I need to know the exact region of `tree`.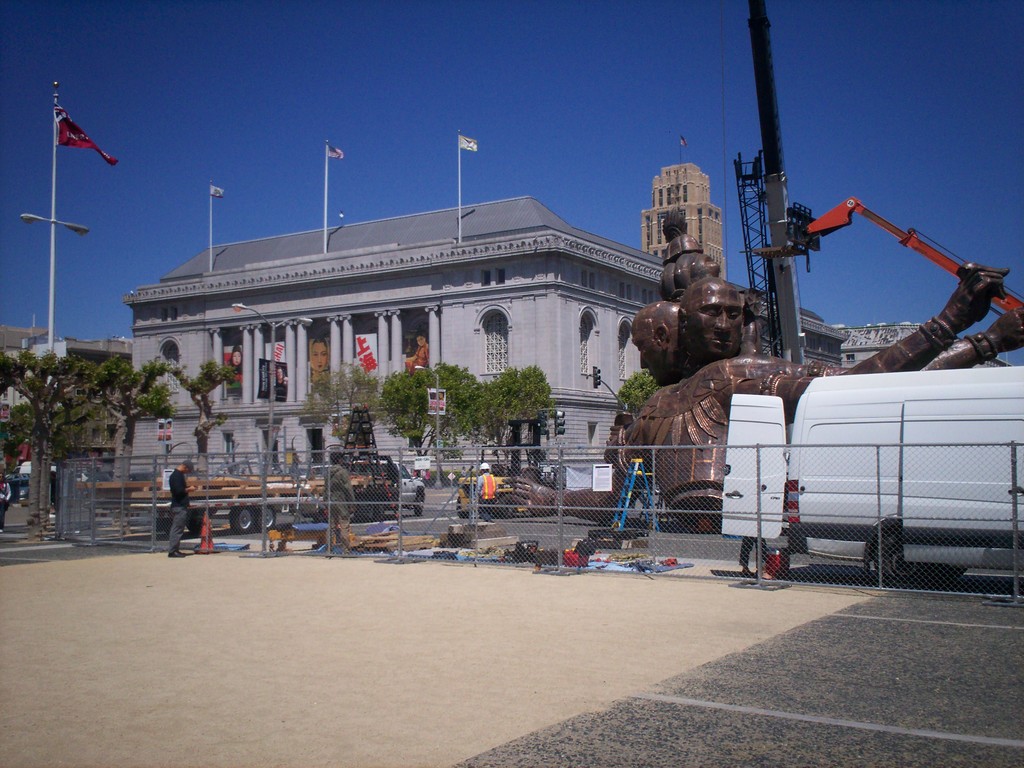
Region: 617,363,657,412.
